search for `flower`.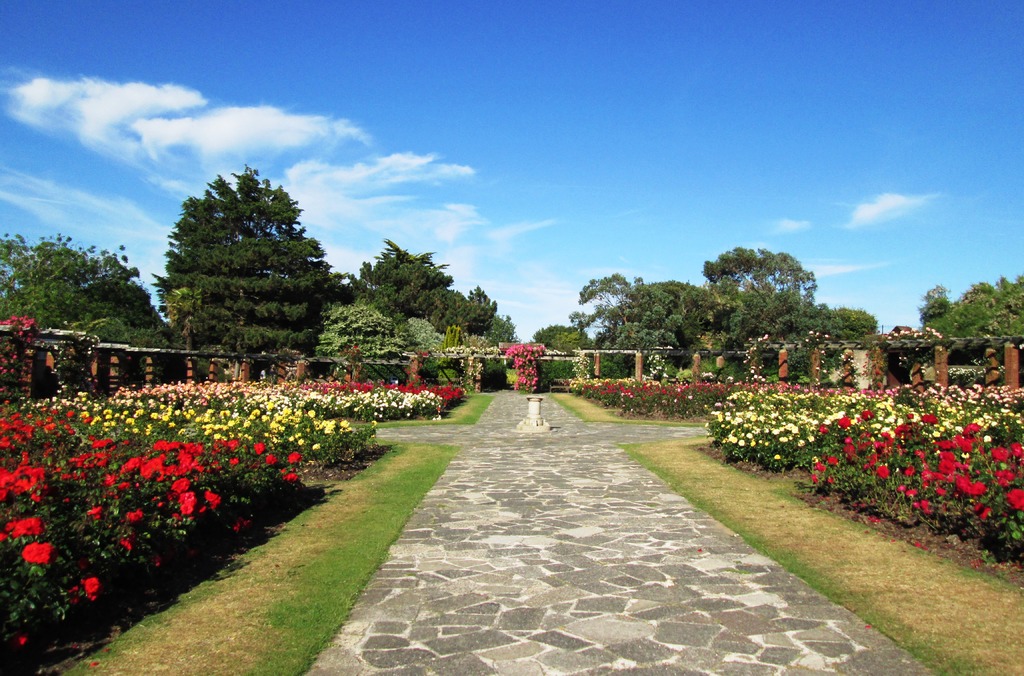
Found at bbox=(808, 466, 828, 475).
